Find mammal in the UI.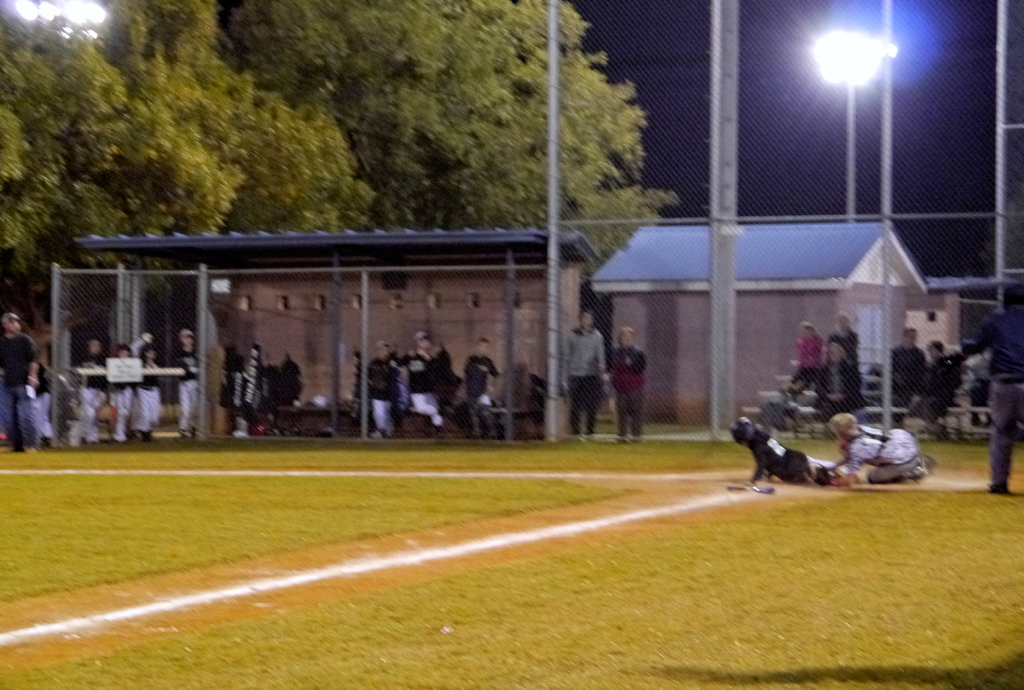
UI element at [607,326,642,441].
